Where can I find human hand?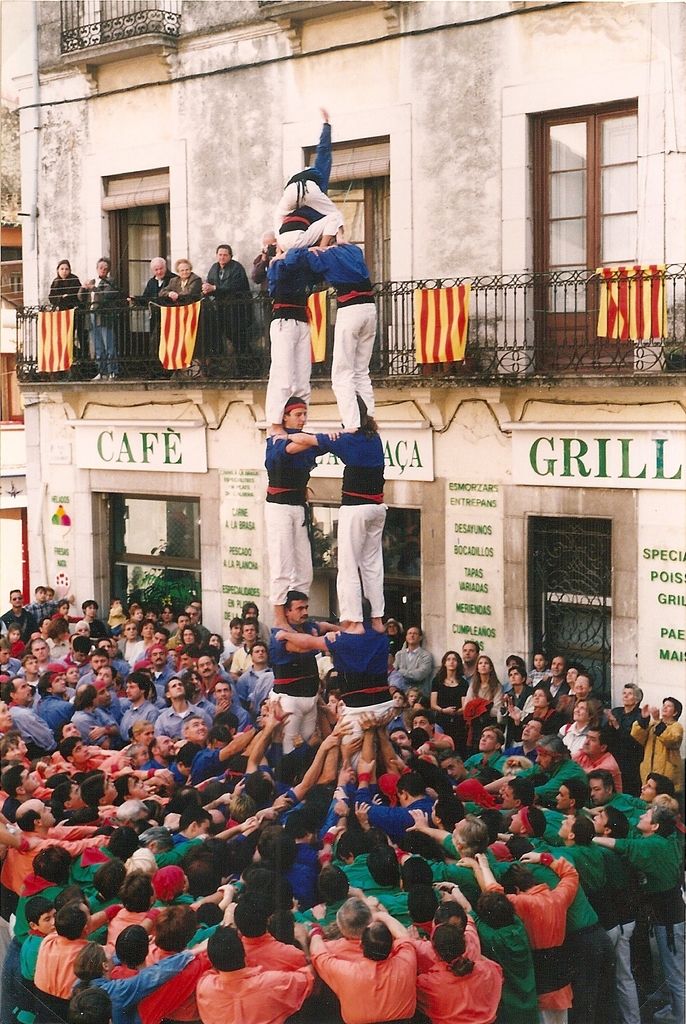
You can find it at (274,792,298,809).
